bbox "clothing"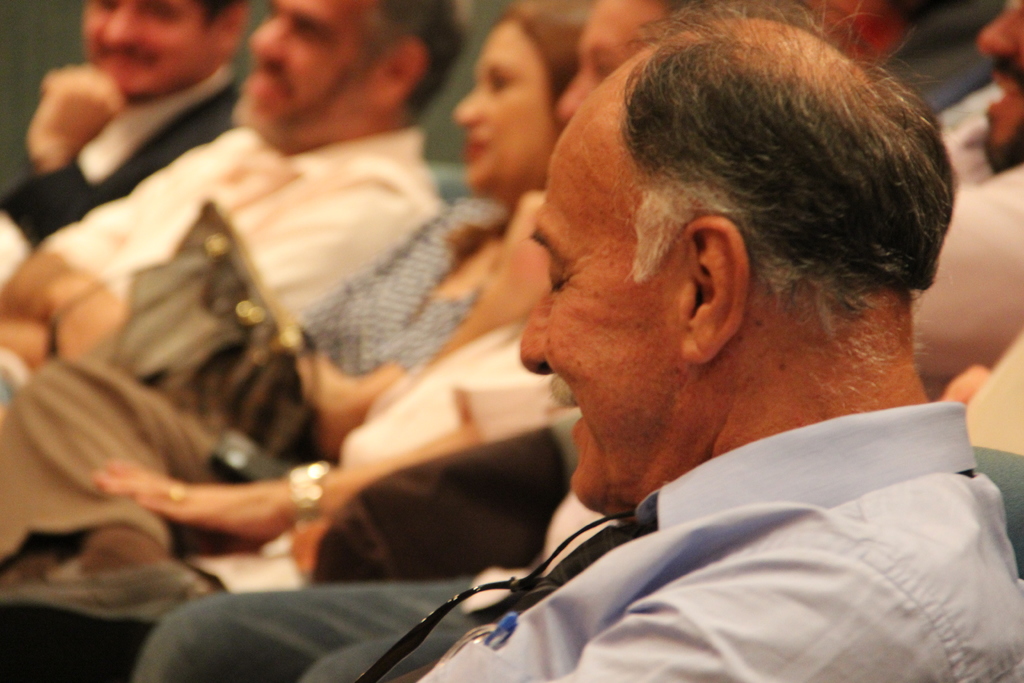
Rect(123, 483, 628, 682)
